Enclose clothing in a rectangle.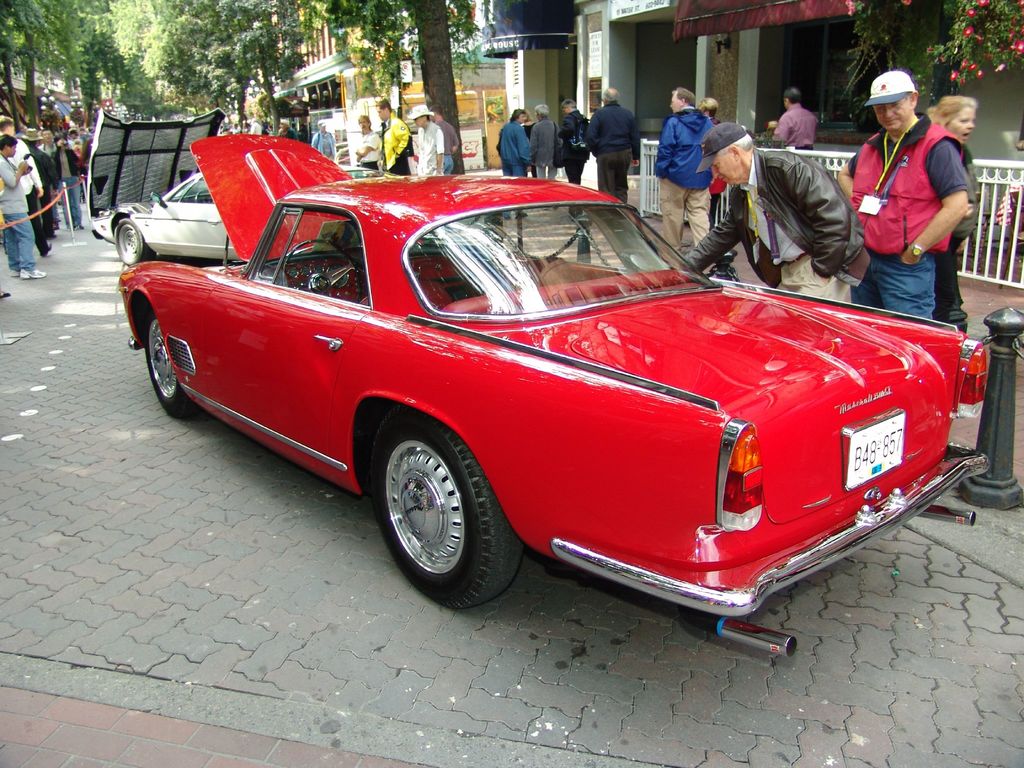
Rect(693, 148, 872, 301).
